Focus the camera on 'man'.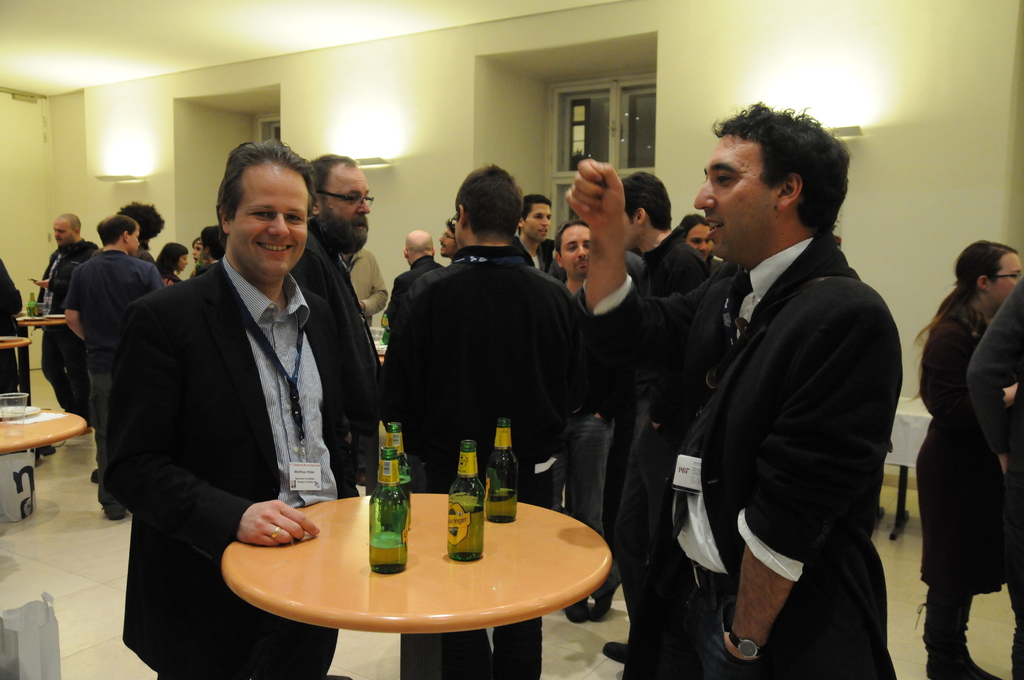
Focus region: (x1=377, y1=163, x2=597, y2=679).
